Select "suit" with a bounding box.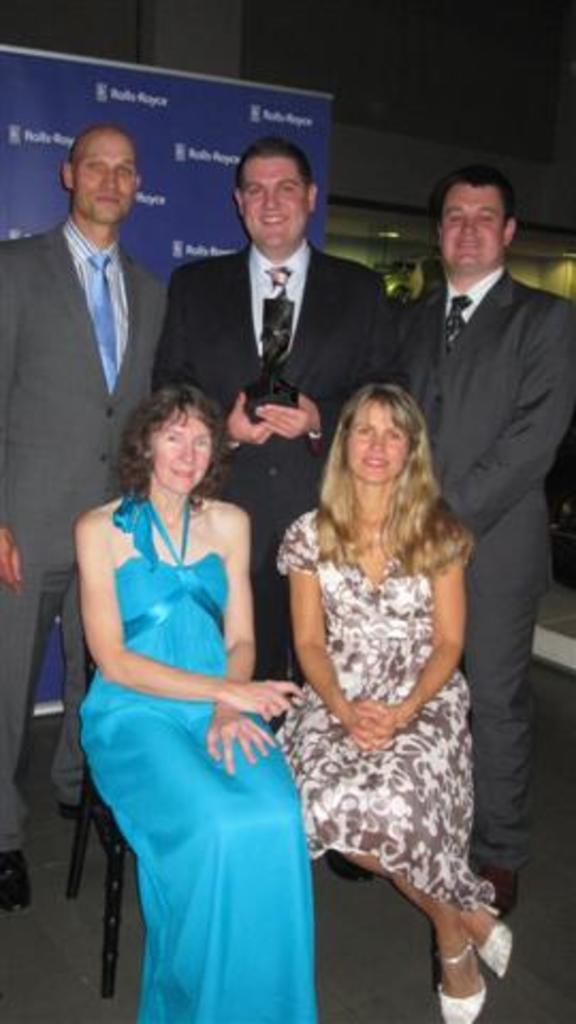
384,269,574,879.
